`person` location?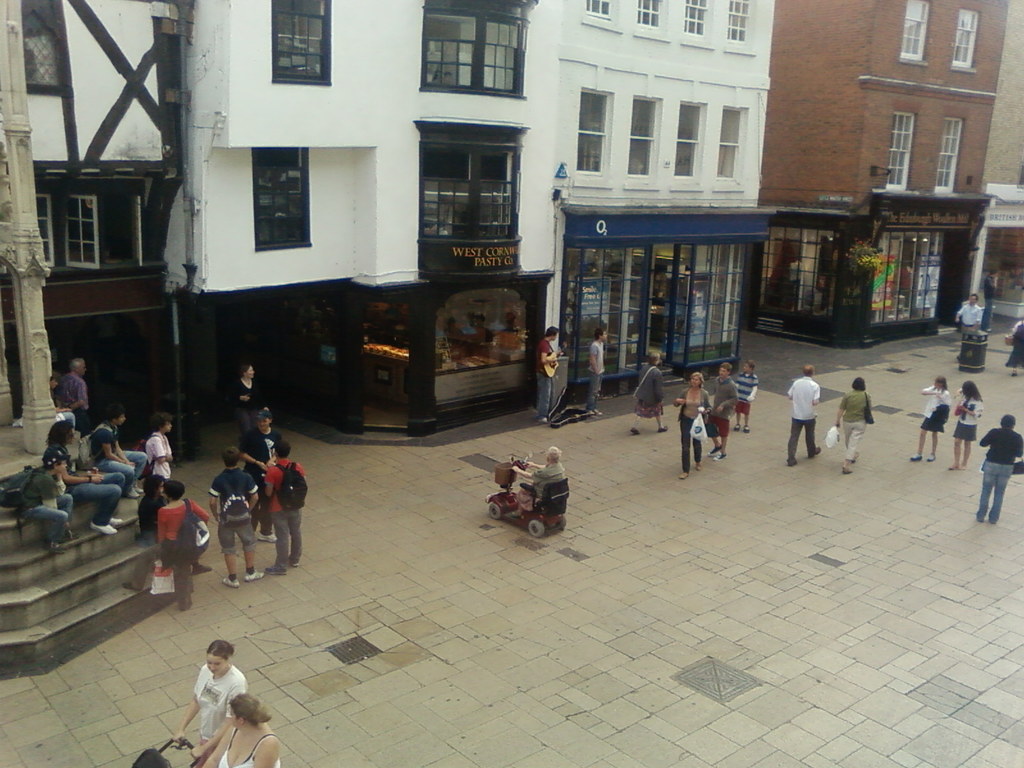
[136,470,172,531]
